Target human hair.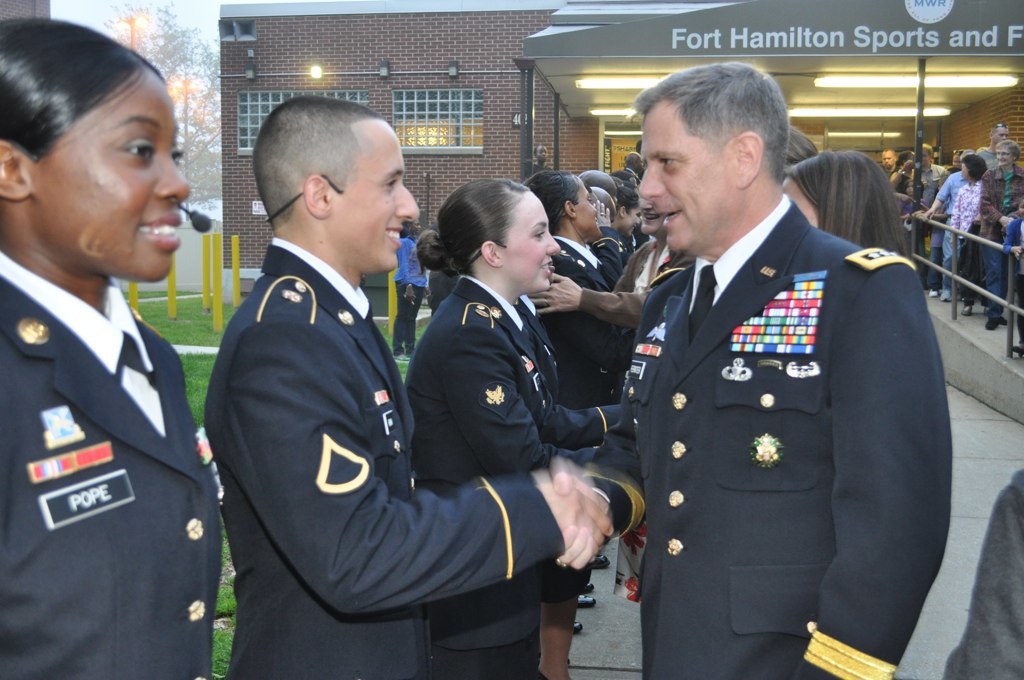
Target region: left=522, top=169, right=581, bottom=238.
